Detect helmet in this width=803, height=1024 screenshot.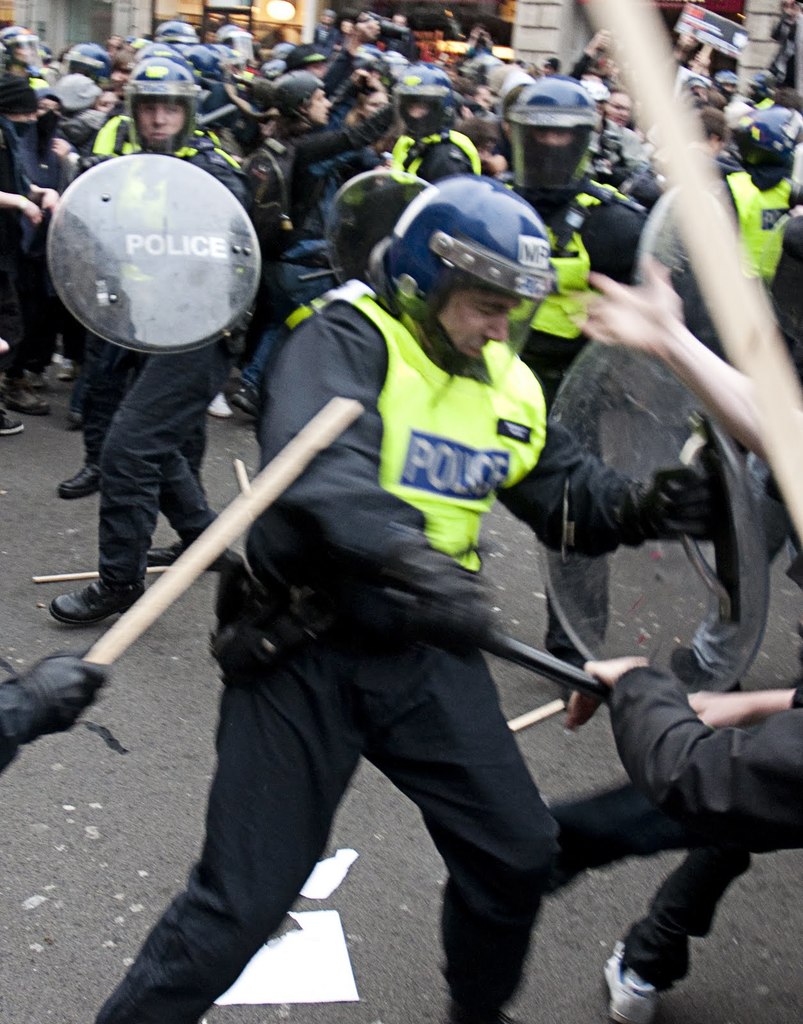
Detection: <box>0,22,38,66</box>.
